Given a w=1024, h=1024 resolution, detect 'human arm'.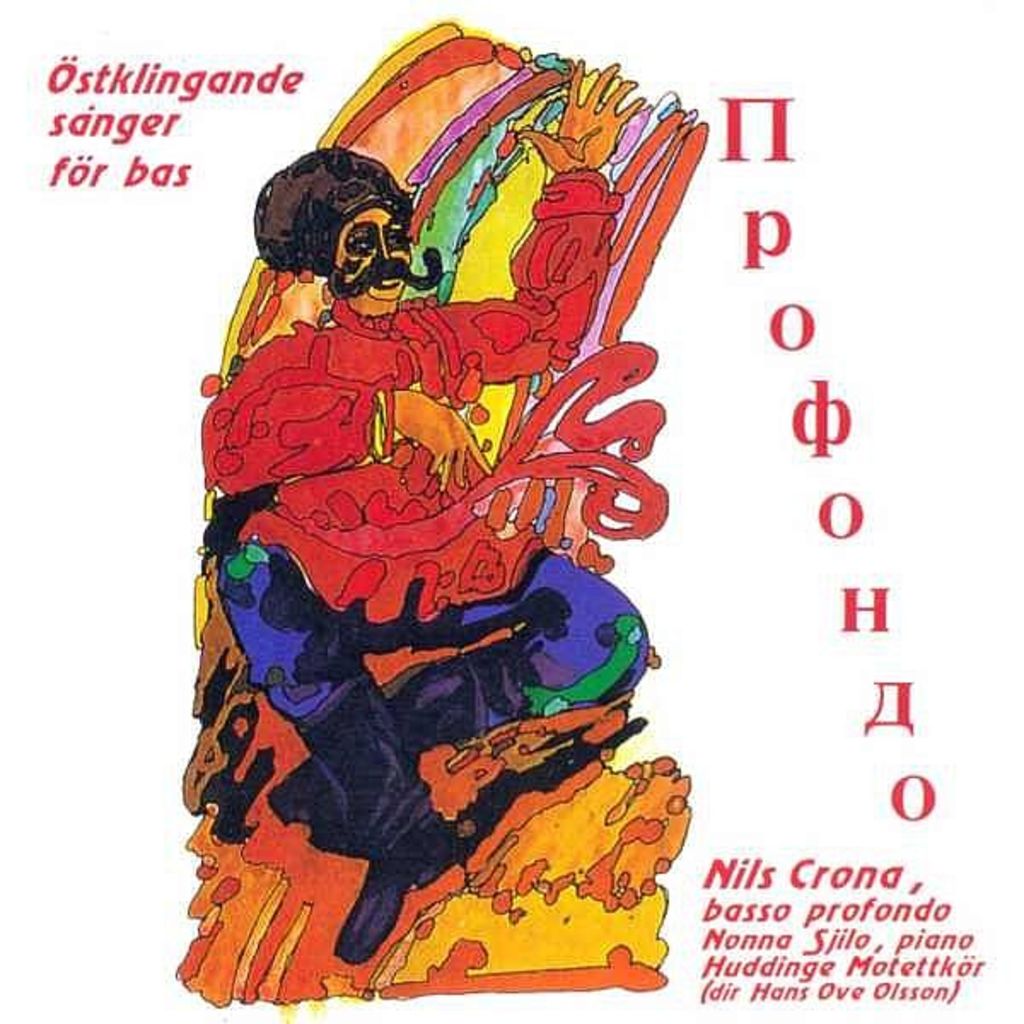
(x1=193, y1=312, x2=497, y2=492).
